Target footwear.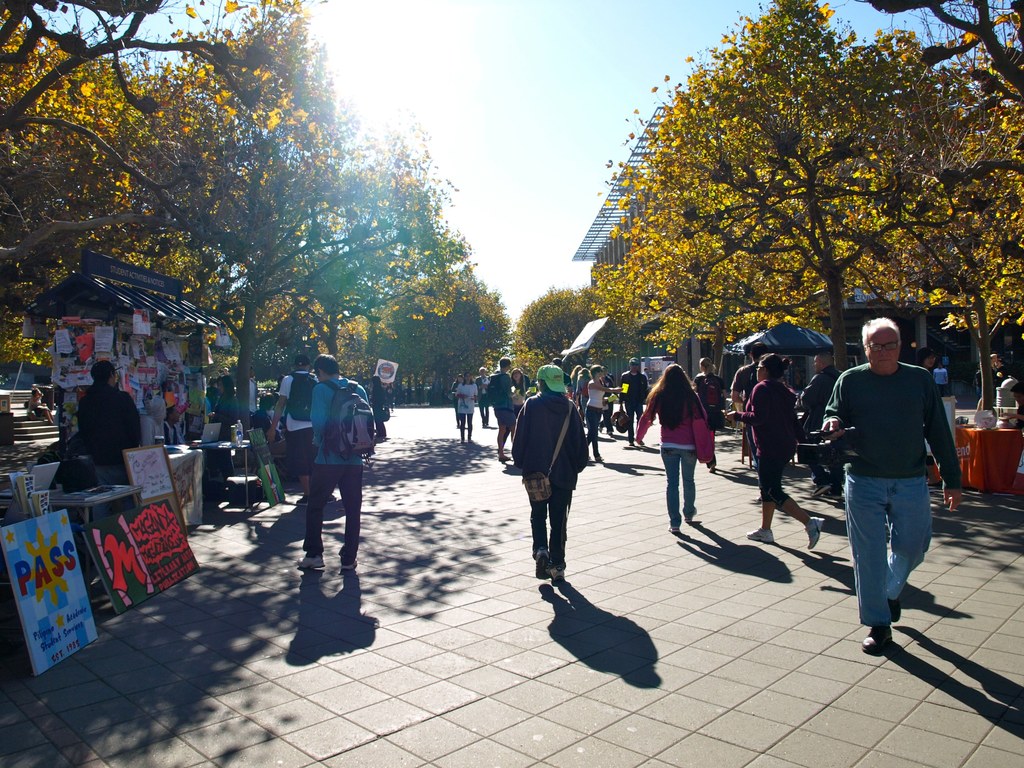
Target region: pyautogui.locateOnScreen(671, 524, 680, 540).
